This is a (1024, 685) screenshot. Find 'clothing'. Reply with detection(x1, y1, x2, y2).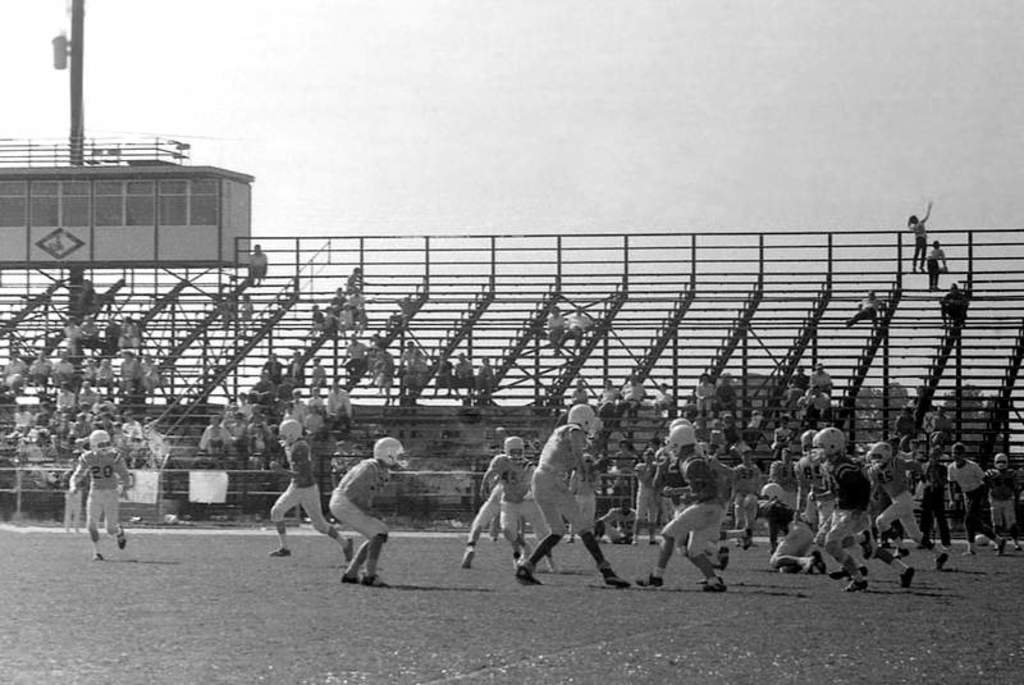
detection(438, 356, 452, 385).
